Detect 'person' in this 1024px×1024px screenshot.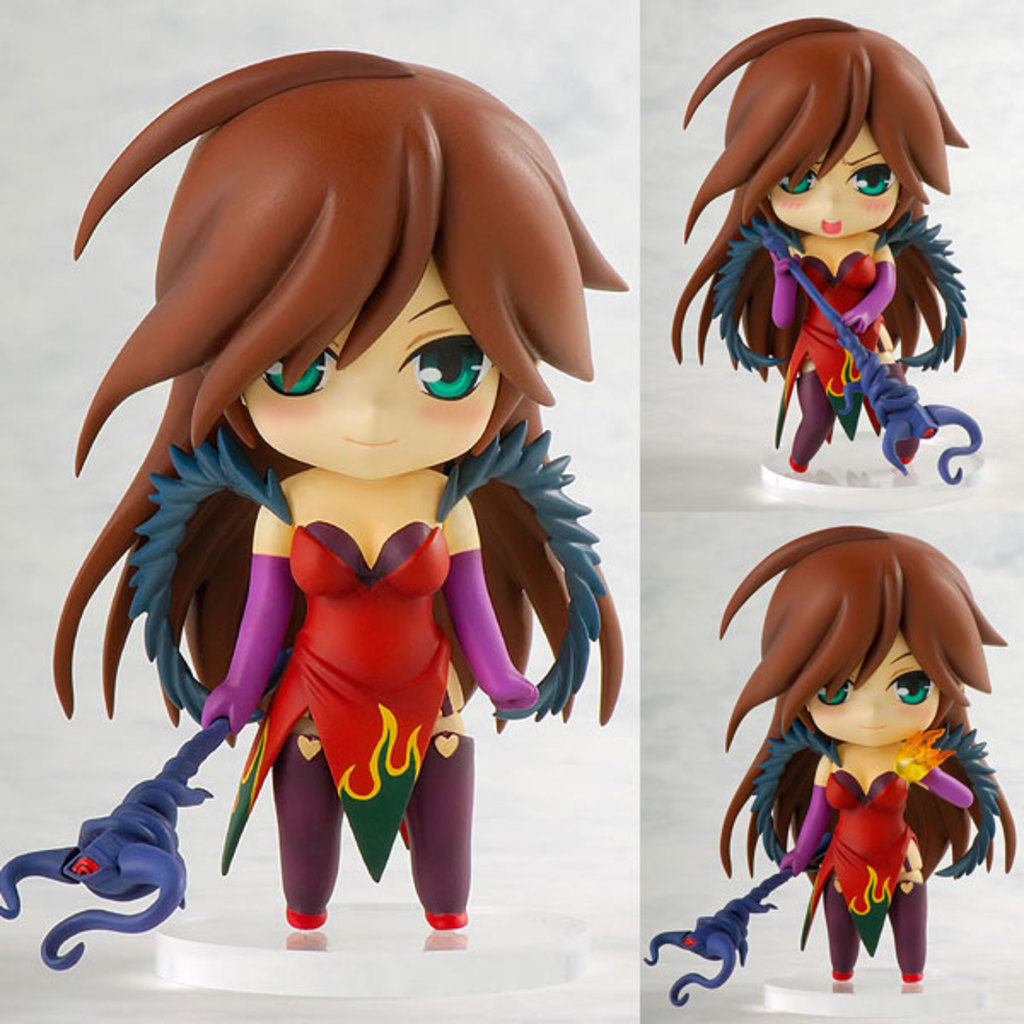
Detection: [x1=671, y1=31, x2=978, y2=500].
